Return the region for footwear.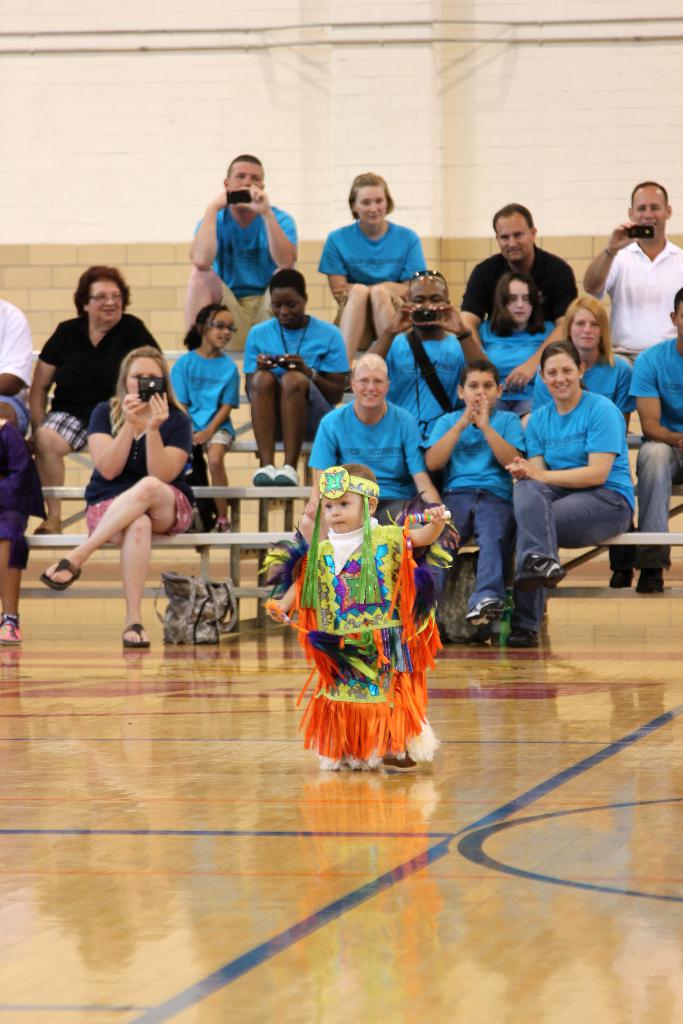
(505, 624, 538, 648).
